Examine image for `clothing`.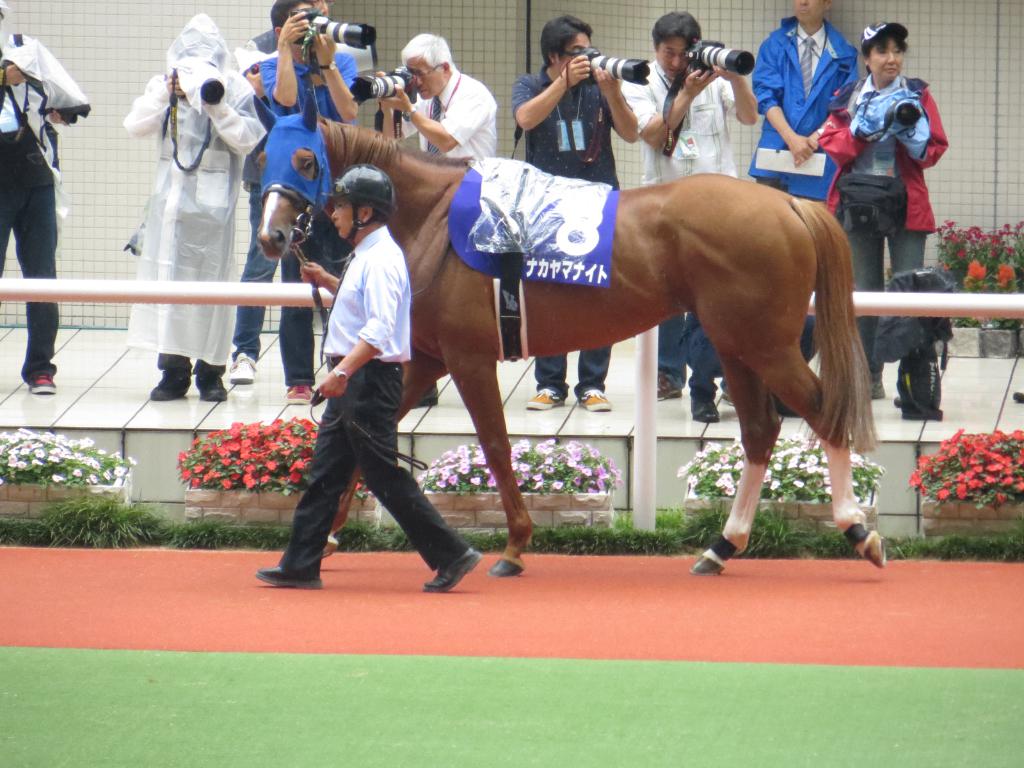
Examination result: (613, 54, 749, 399).
